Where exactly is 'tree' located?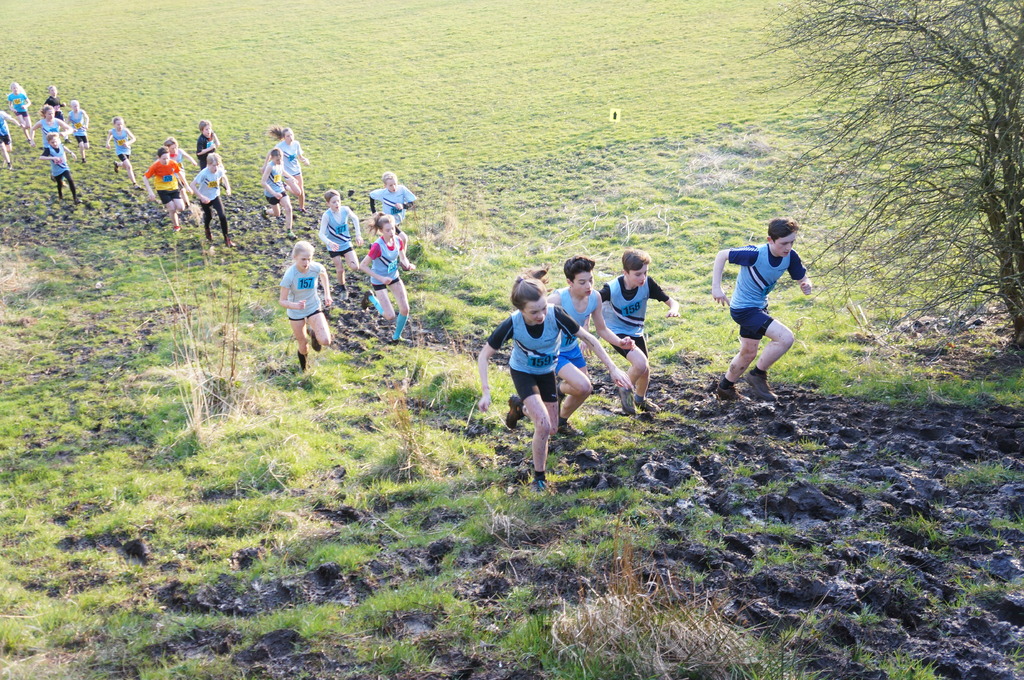
Its bounding box is select_region(772, 22, 1013, 396).
